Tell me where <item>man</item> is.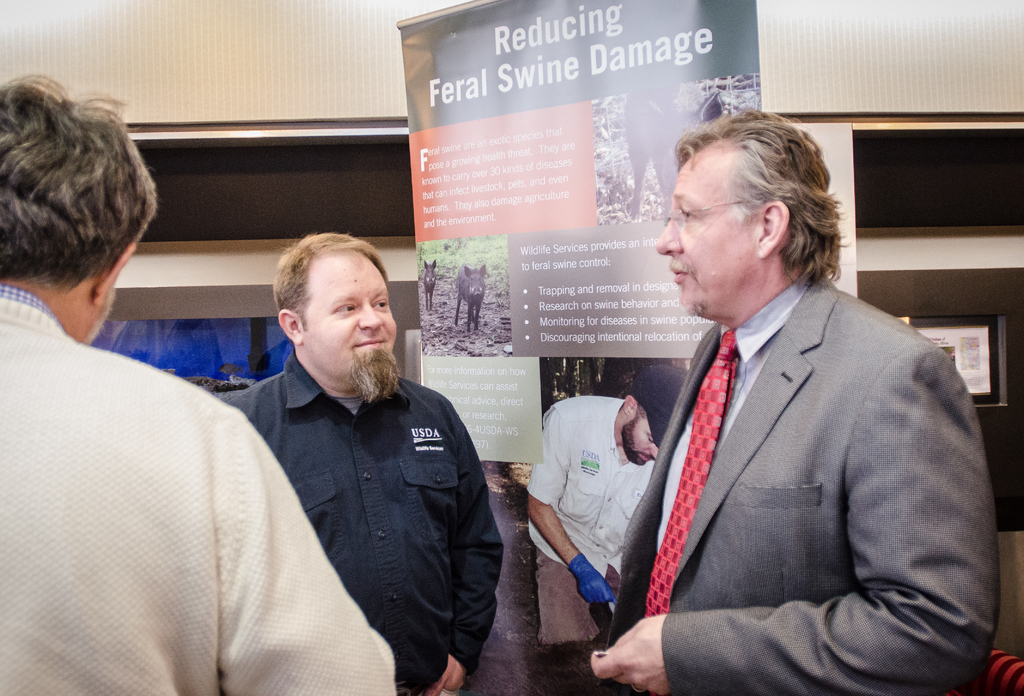
<item>man</item> is at box=[587, 106, 993, 681].
